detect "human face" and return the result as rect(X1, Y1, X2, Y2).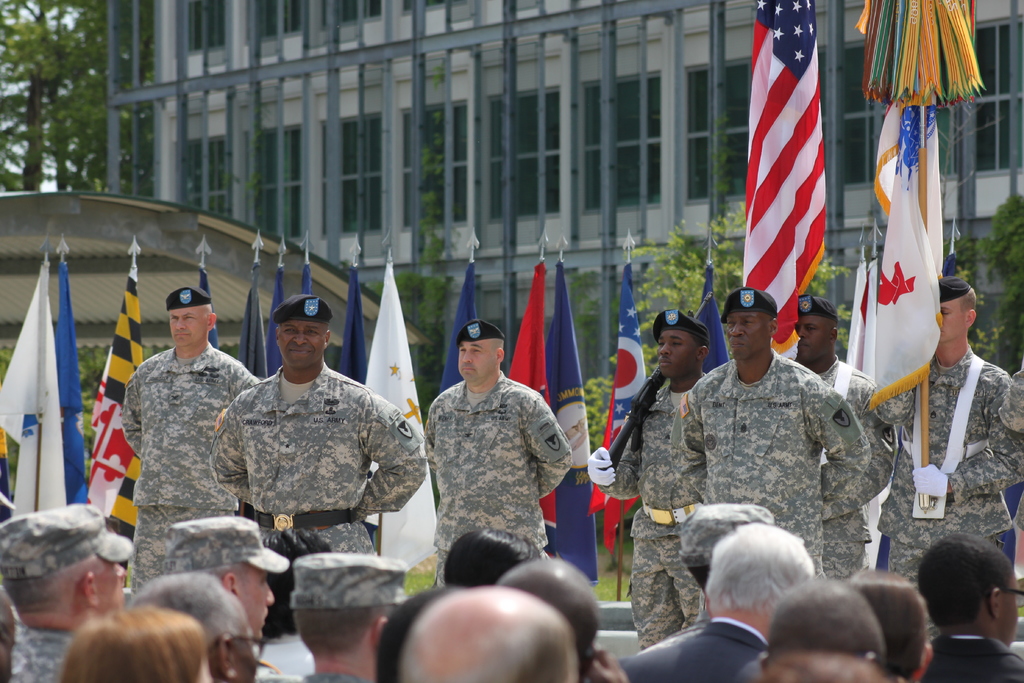
rect(172, 306, 207, 347).
